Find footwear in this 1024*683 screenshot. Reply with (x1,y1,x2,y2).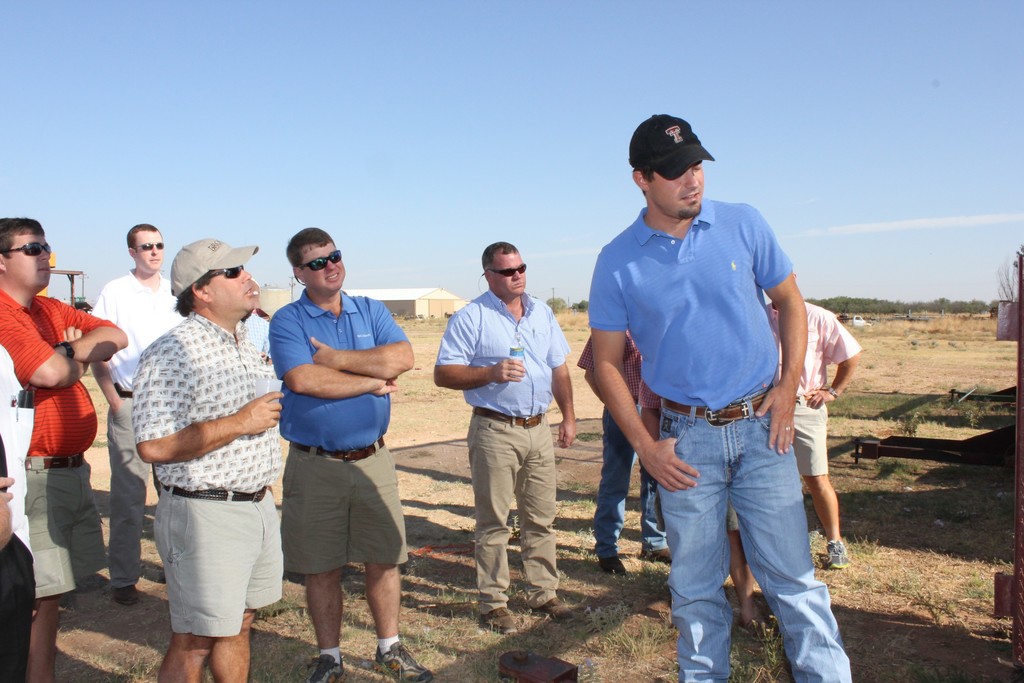
(822,534,854,574).
